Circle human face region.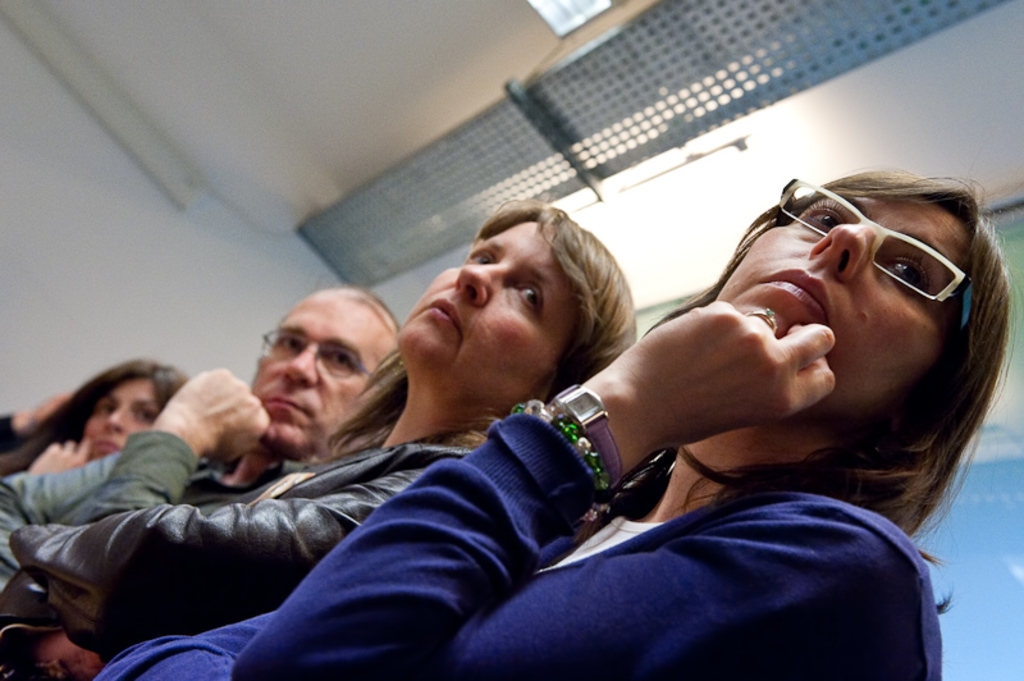
Region: <bbox>398, 218, 568, 422</bbox>.
